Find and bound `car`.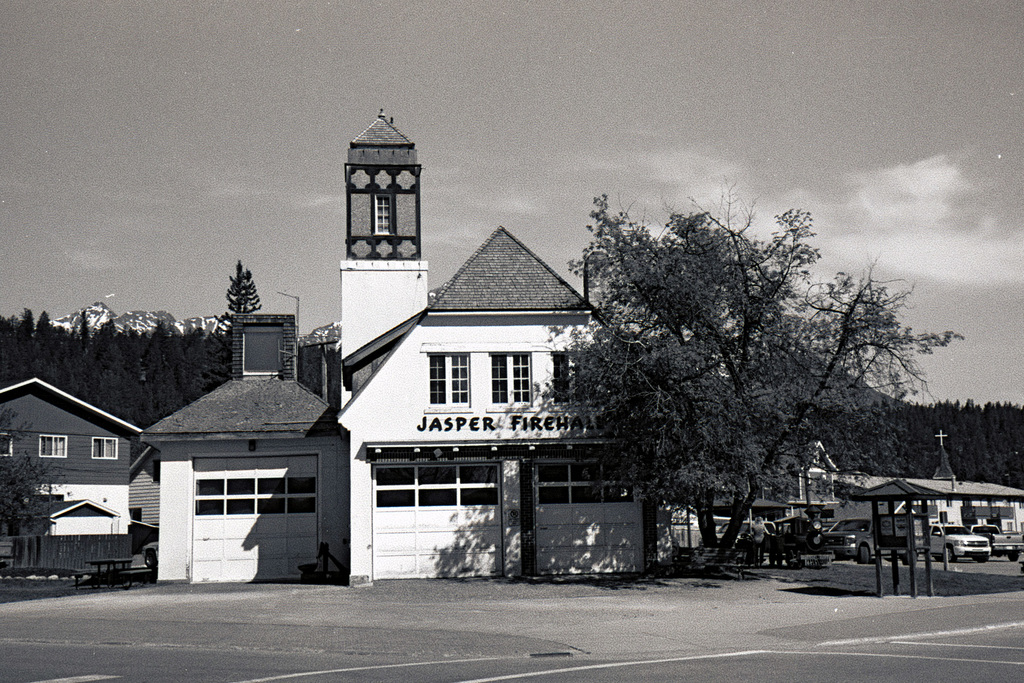
Bound: box=[925, 520, 993, 564].
